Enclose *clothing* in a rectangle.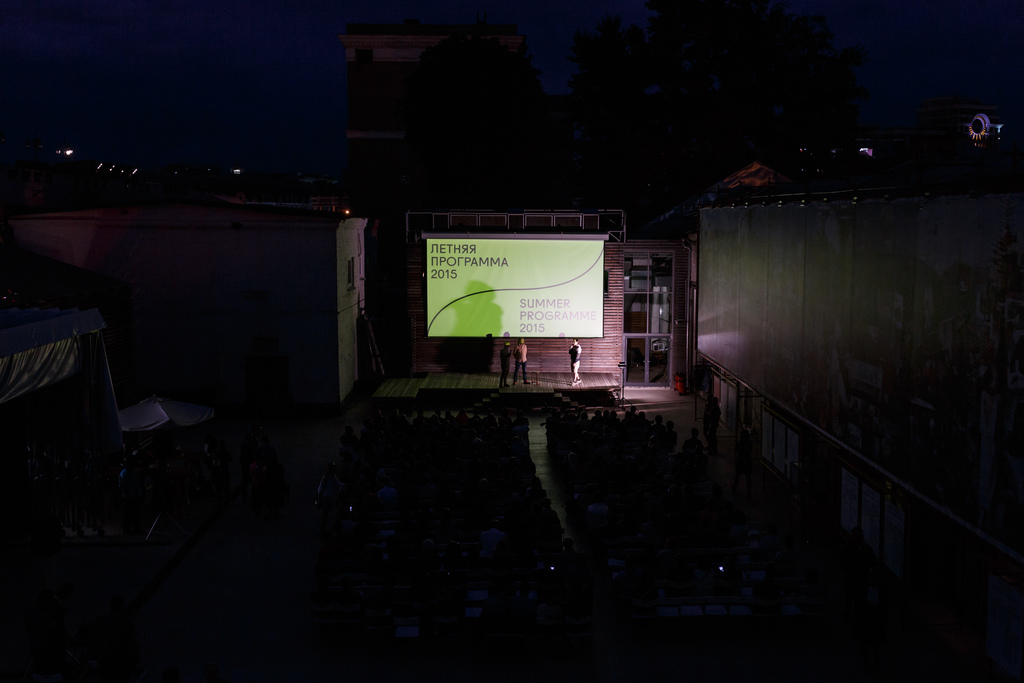
{"x1": 511, "y1": 342, "x2": 534, "y2": 385}.
